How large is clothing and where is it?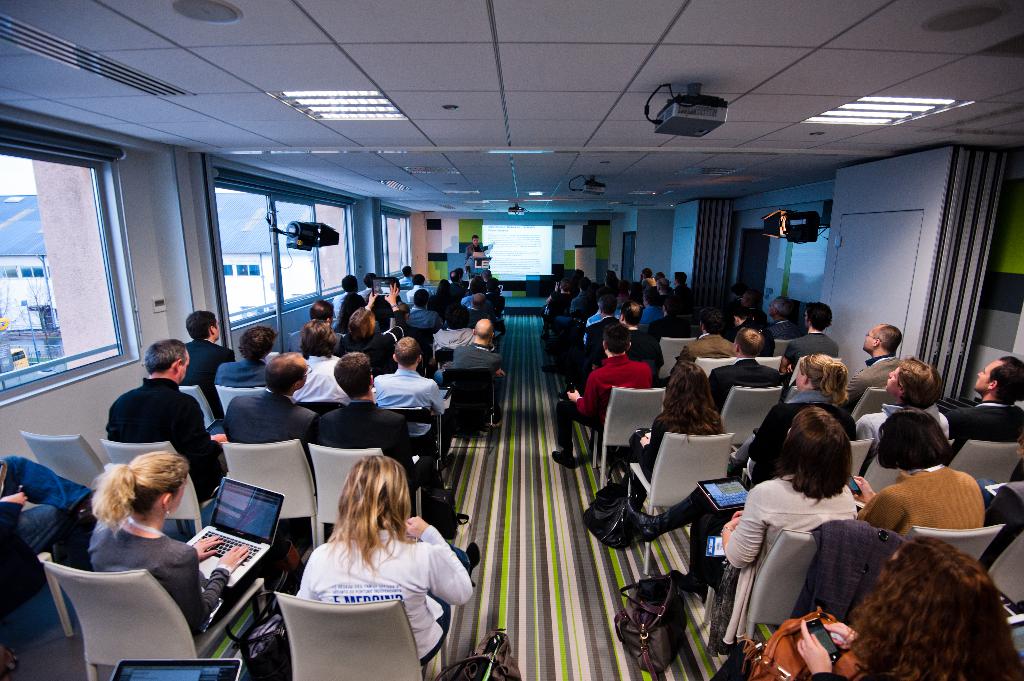
Bounding box: 307, 397, 406, 460.
